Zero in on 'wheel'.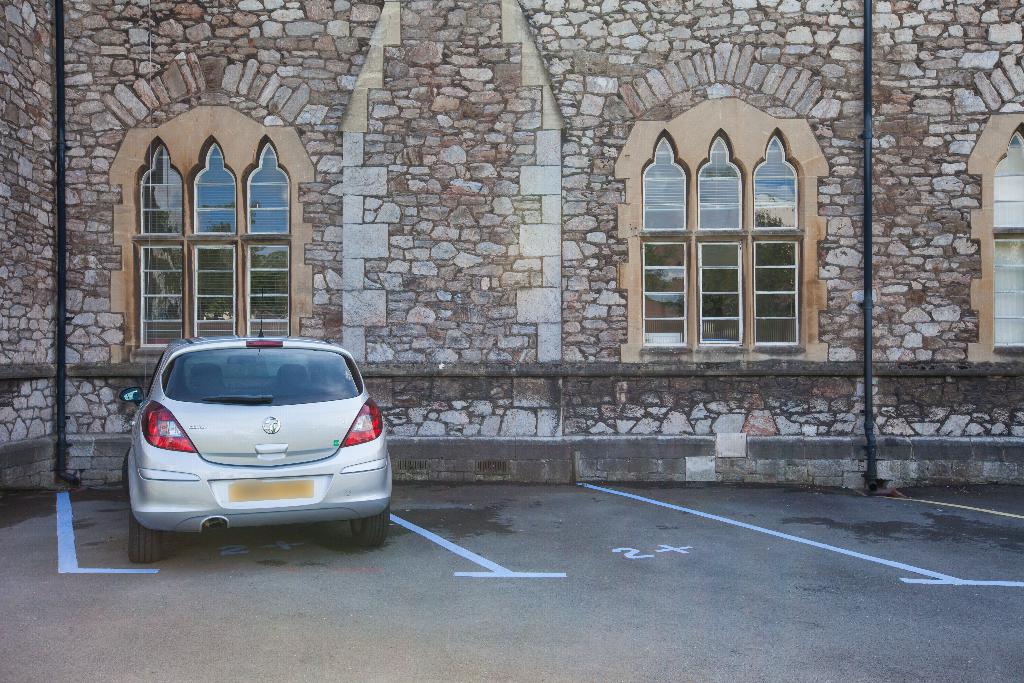
Zeroed in: l=127, t=517, r=163, b=563.
